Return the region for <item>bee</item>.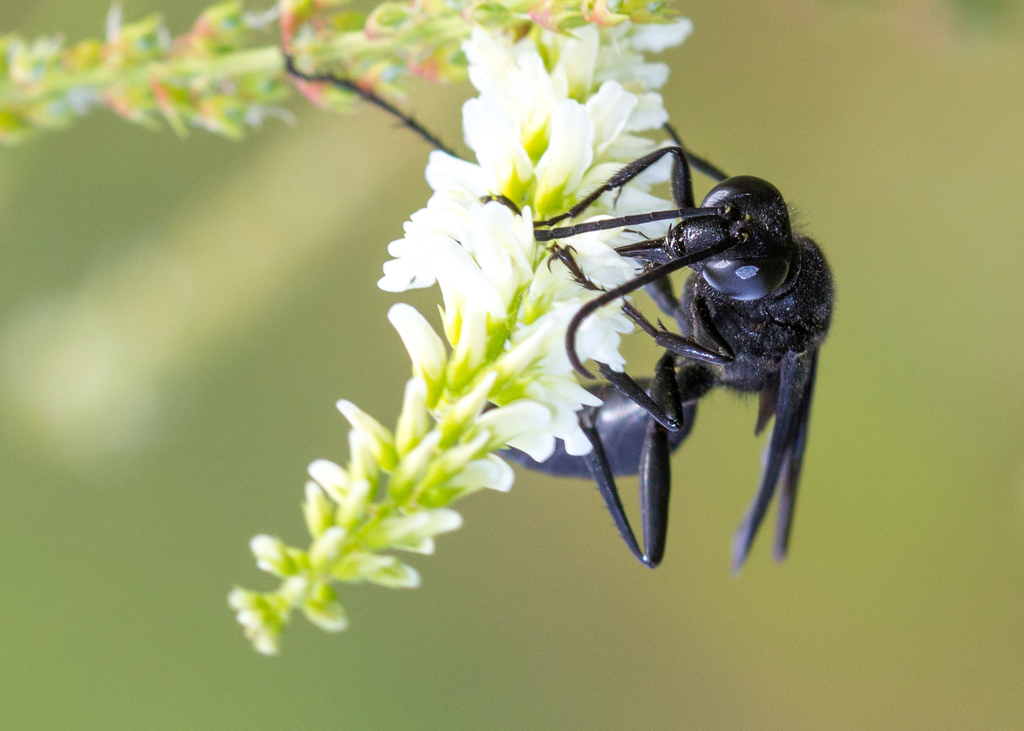
{"x1": 437, "y1": 113, "x2": 830, "y2": 609}.
